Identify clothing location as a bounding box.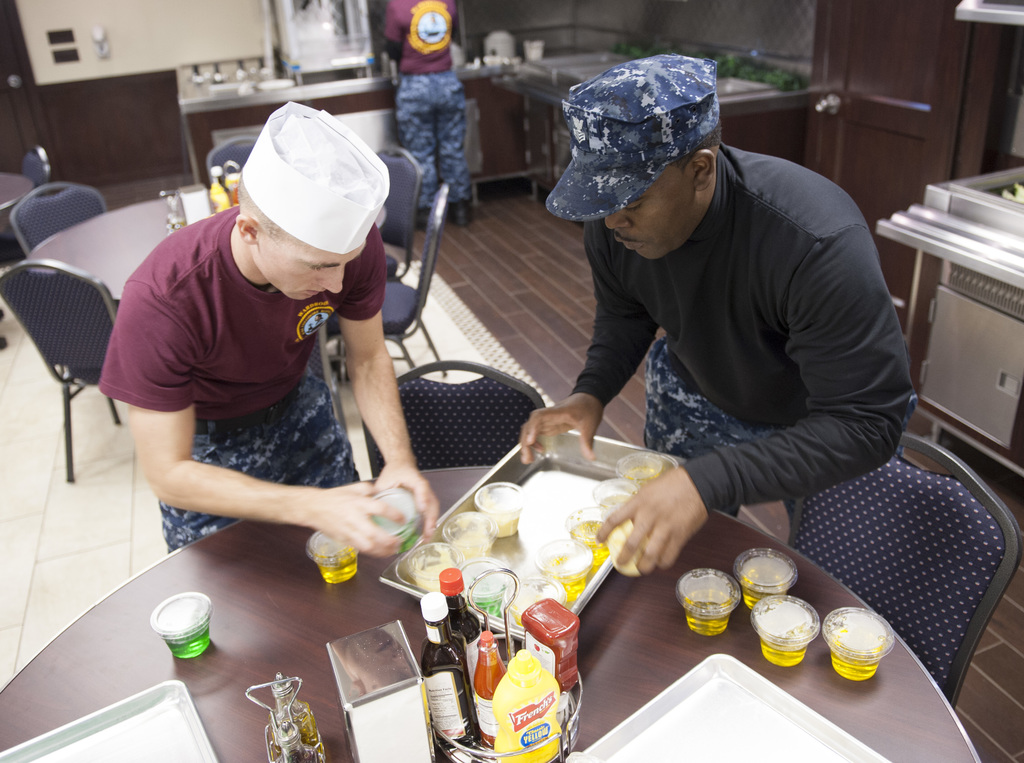
95 192 388 431.
